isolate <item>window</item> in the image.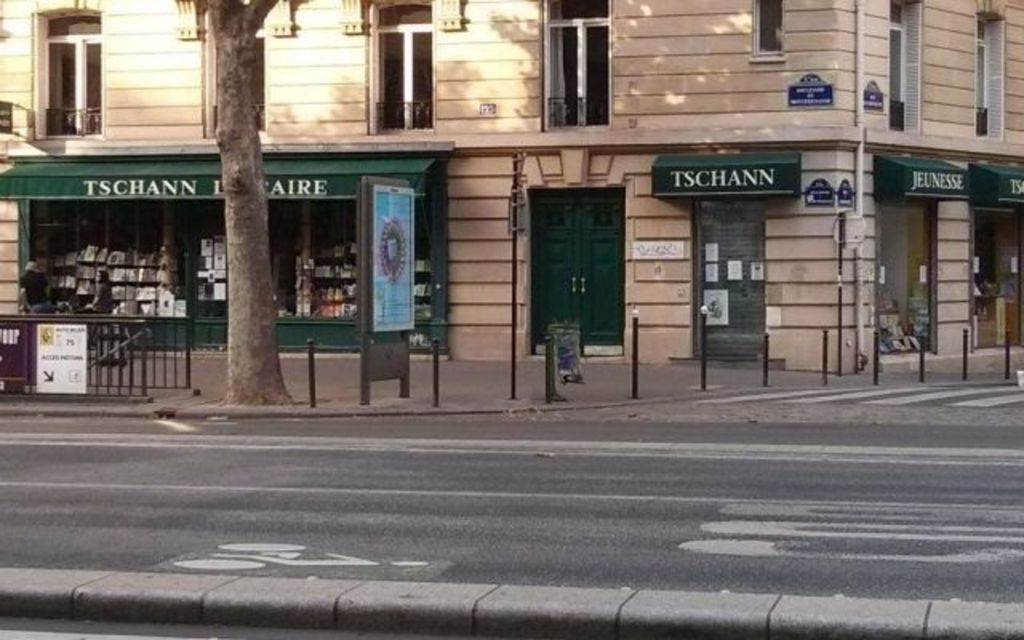
Isolated region: bbox=(878, 198, 939, 362).
